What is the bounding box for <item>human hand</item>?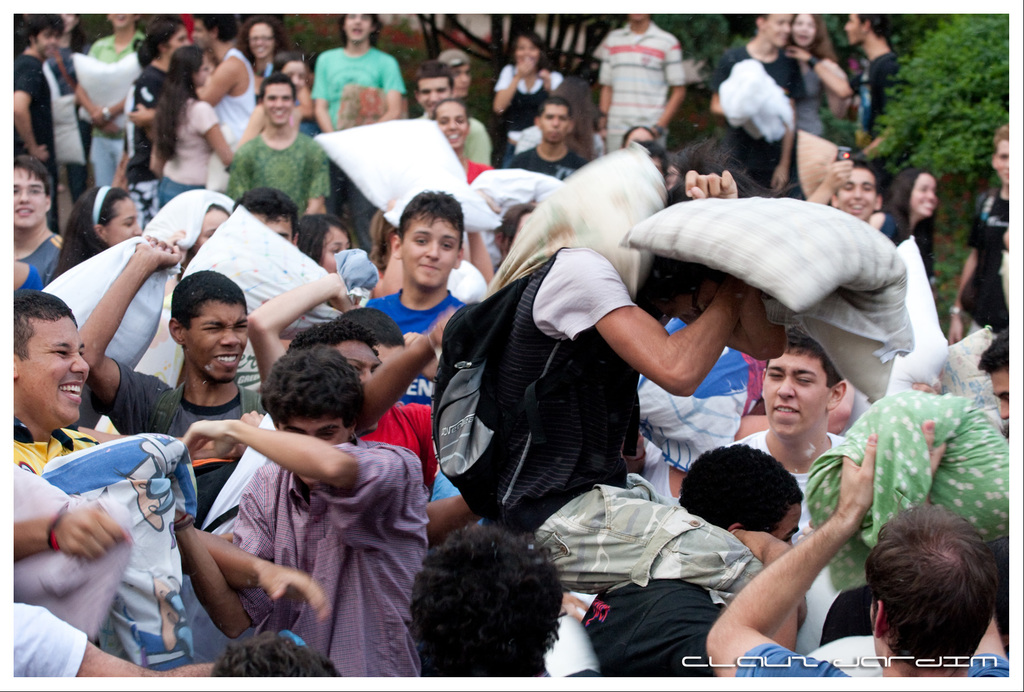
box(477, 186, 505, 217).
